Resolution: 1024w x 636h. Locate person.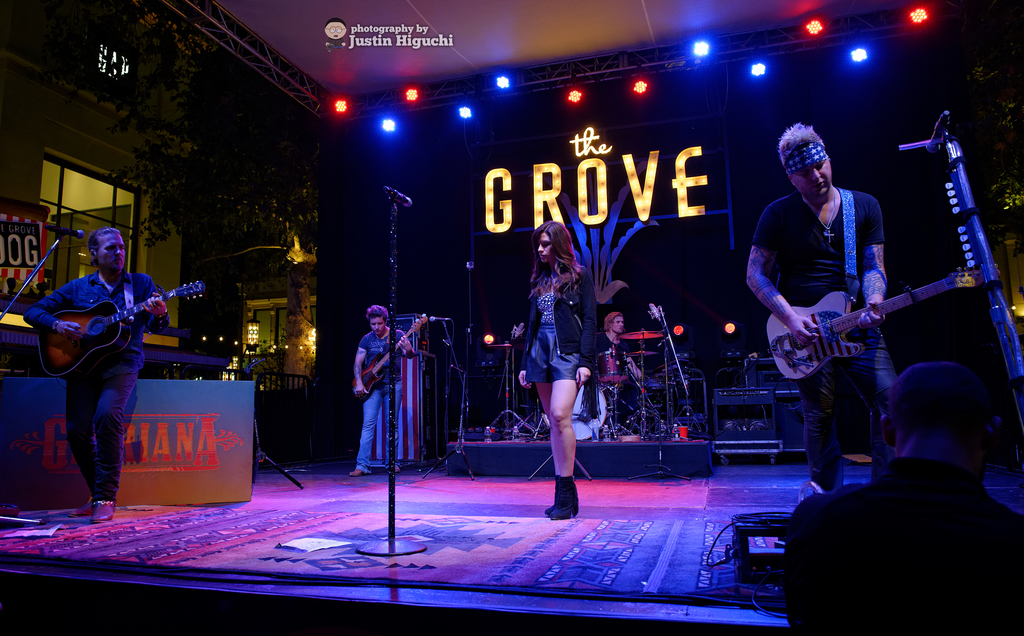
(783,361,1023,635).
